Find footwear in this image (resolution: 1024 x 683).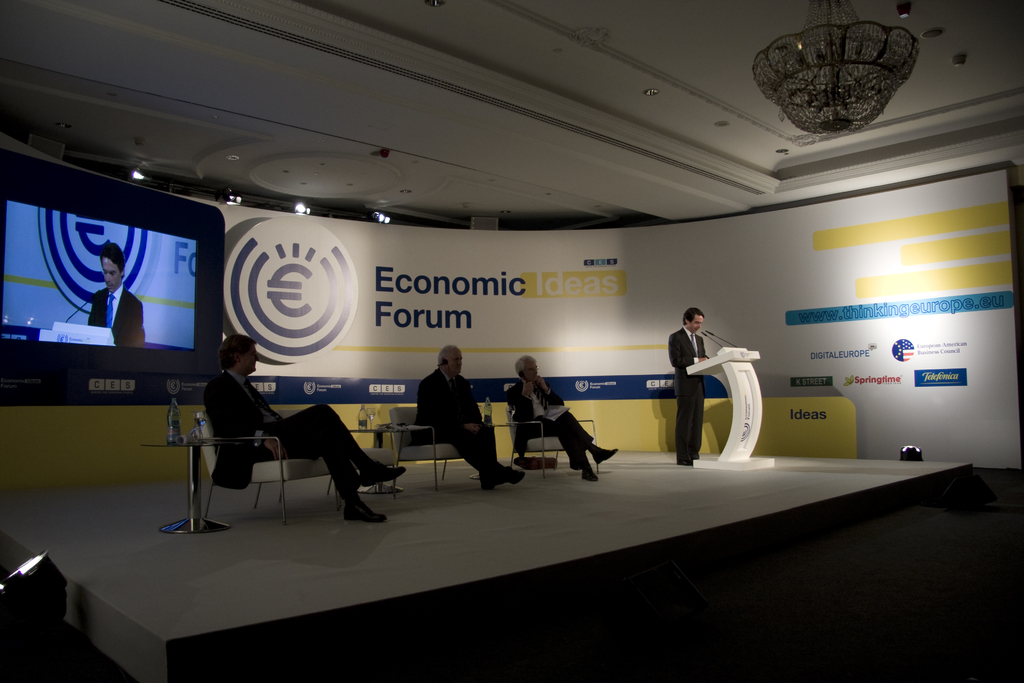
[x1=676, y1=458, x2=699, y2=468].
